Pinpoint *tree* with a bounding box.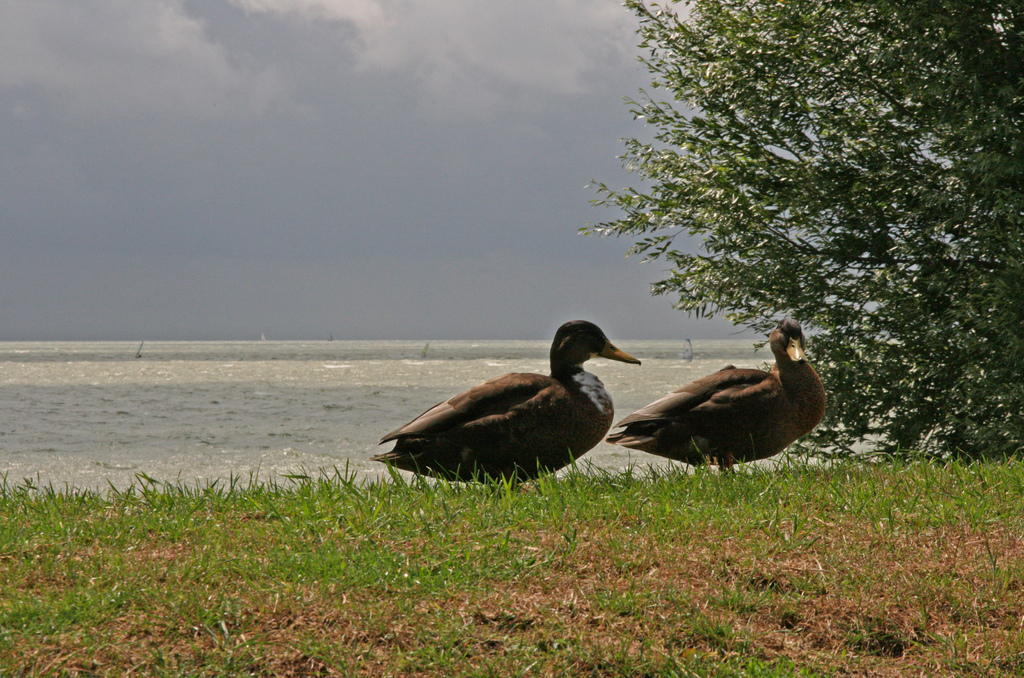
x1=573 y1=0 x2=1023 y2=464.
